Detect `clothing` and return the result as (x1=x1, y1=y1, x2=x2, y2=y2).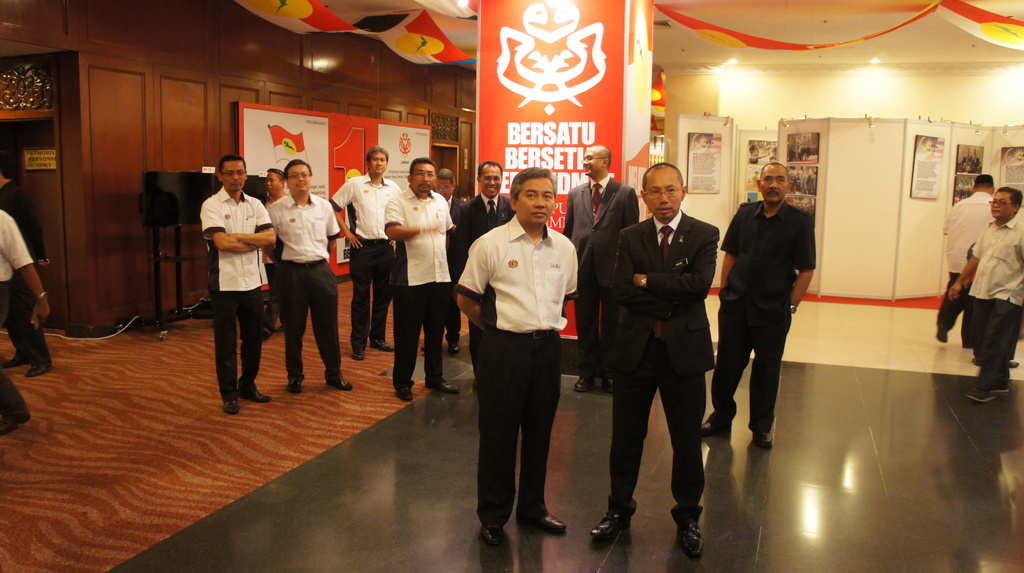
(x1=612, y1=206, x2=724, y2=517).
